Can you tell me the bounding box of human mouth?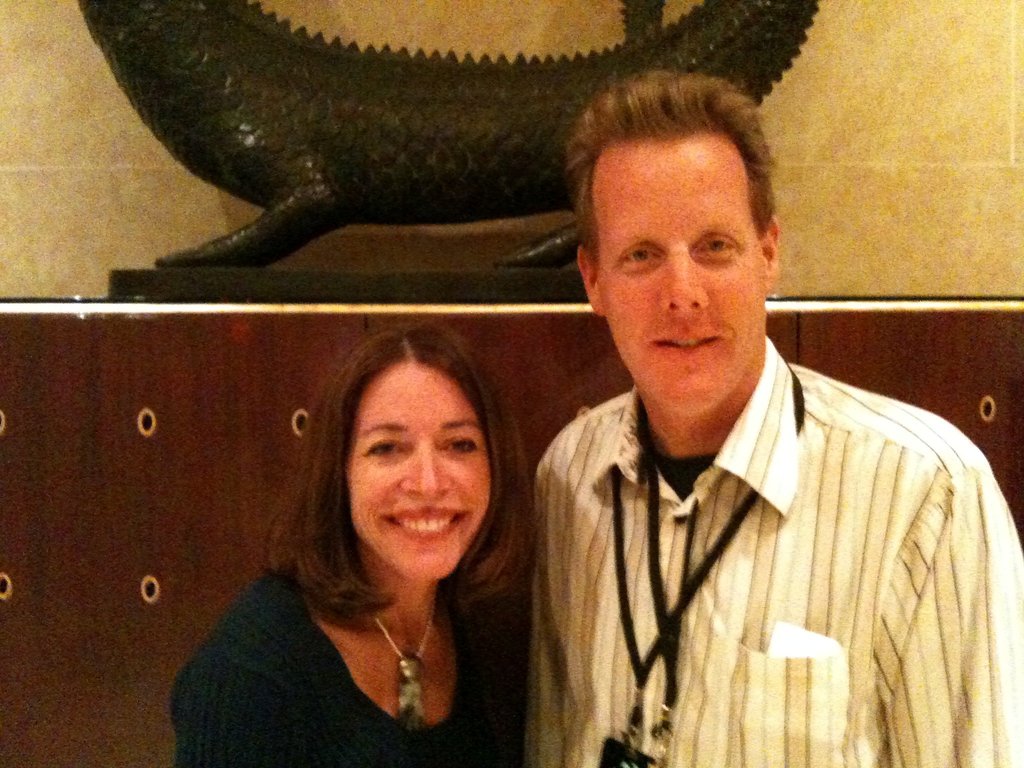
bbox(382, 506, 465, 540).
